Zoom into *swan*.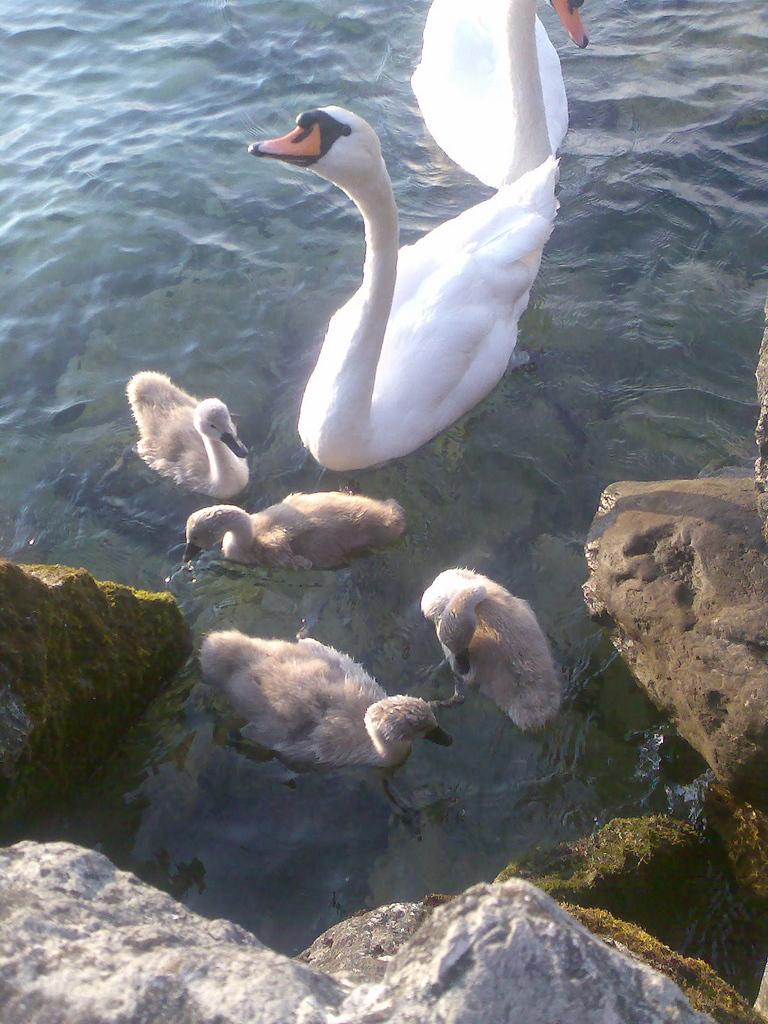
Zoom target: bbox=[201, 633, 456, 771].
